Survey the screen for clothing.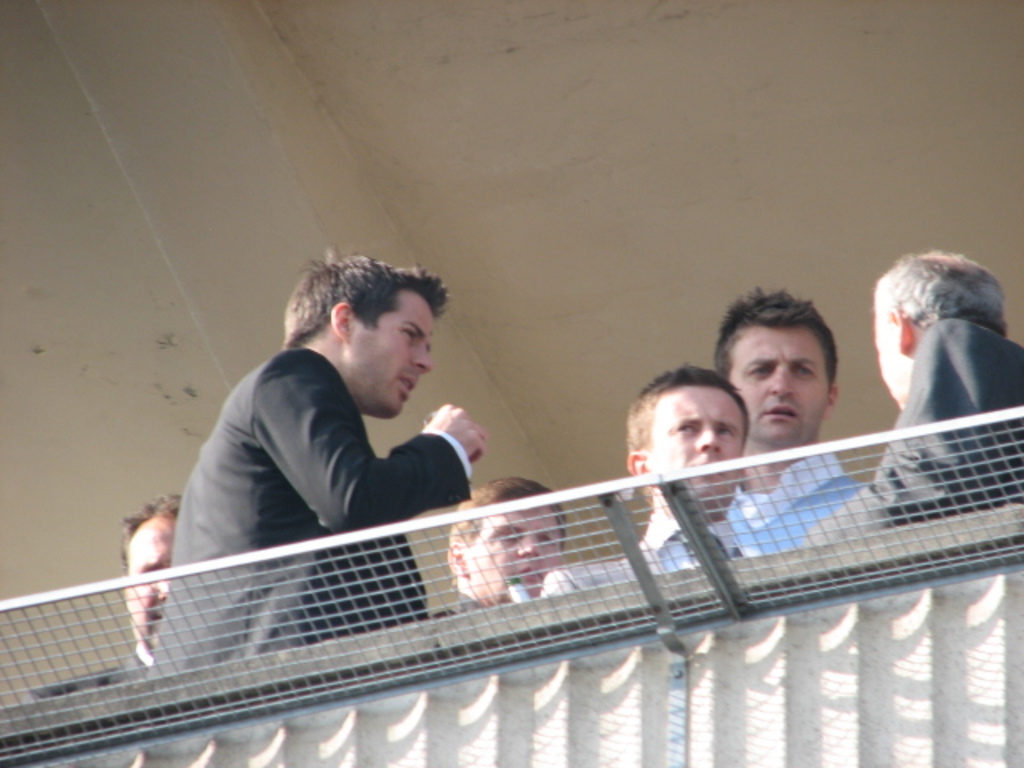
Survey found: {"x1": 541, "y1": 510, "x2": 746, "y2": 594}.
